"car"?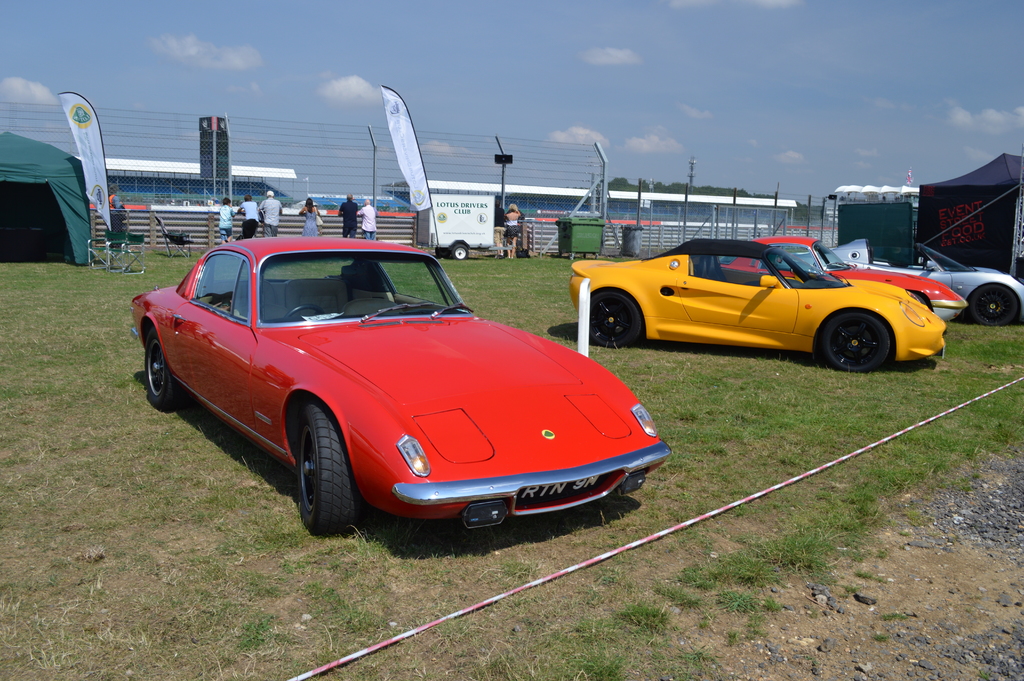
776,238,1023,328
